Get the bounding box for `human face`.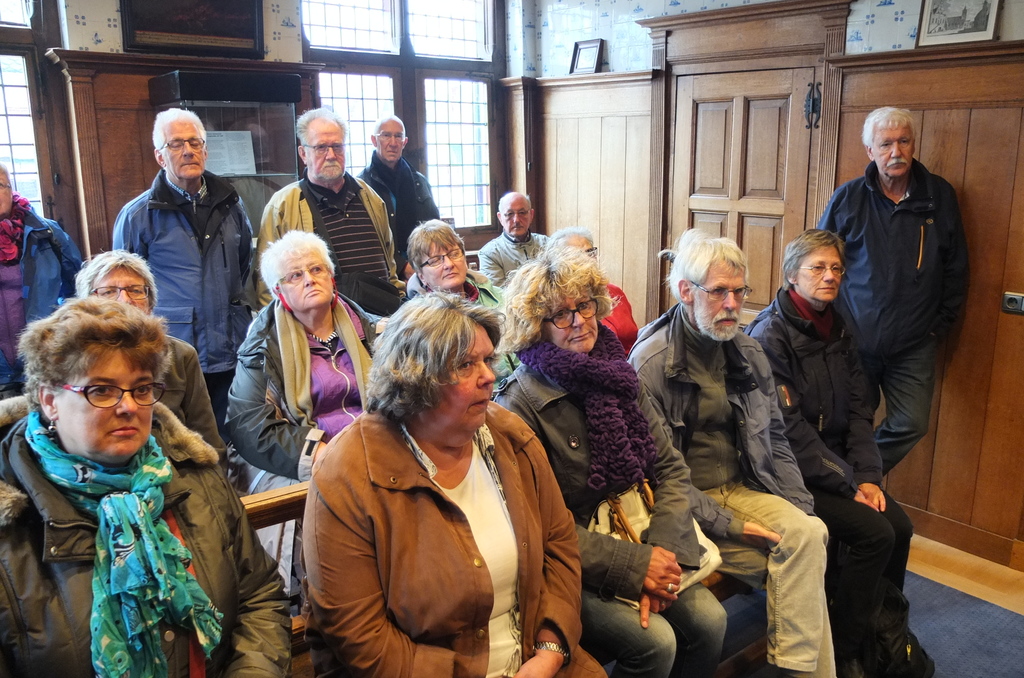
left=0, top=173, right=16, bottom=213.
